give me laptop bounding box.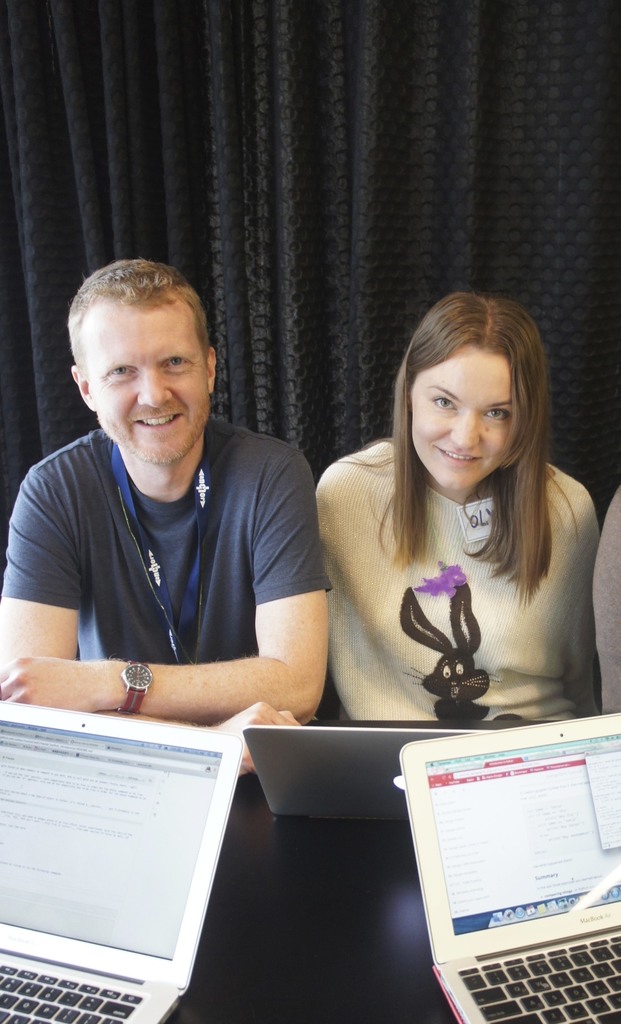
399/721/618/1023.
